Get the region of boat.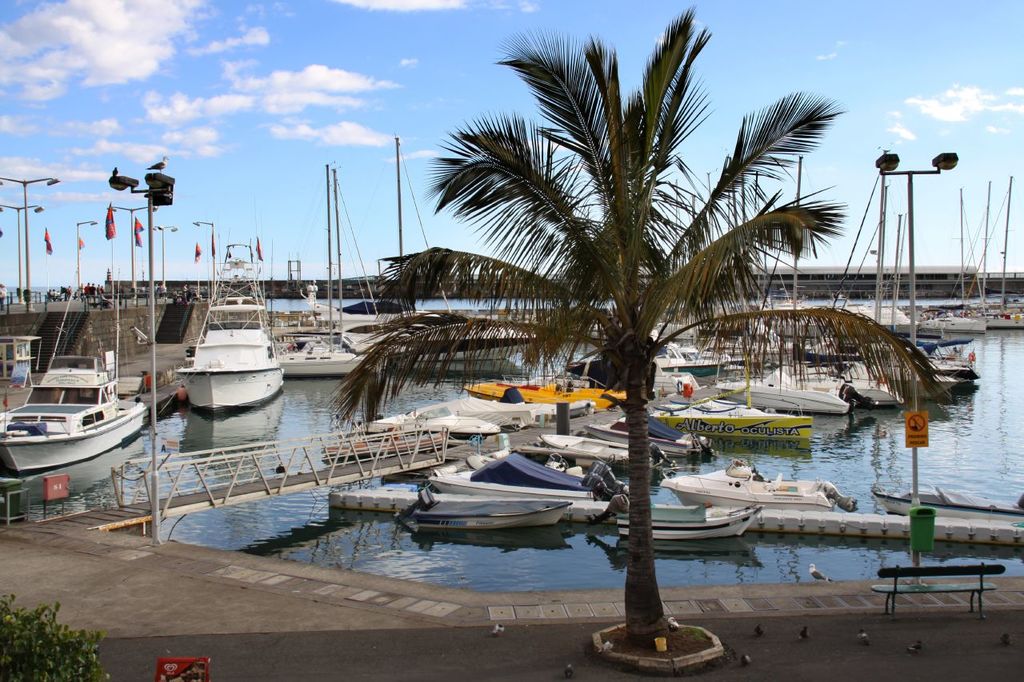
{"x1": 174, "y1": 250, "x2": 283, "y2": 417}.
